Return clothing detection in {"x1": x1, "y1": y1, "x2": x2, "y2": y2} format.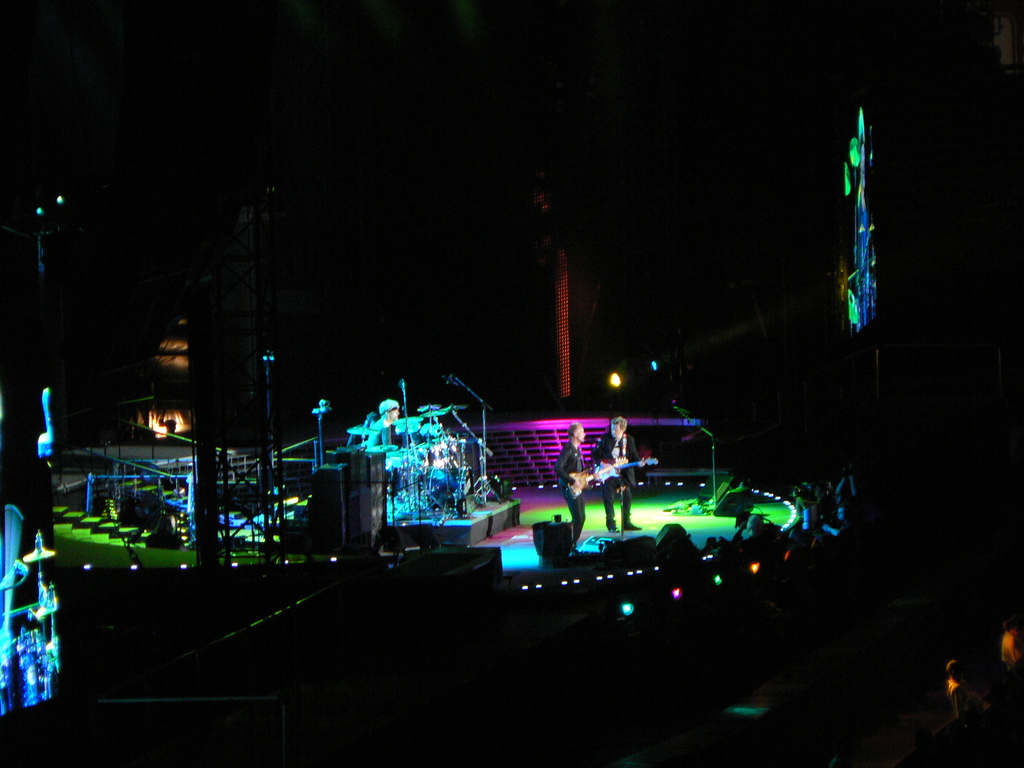
{"x1": 554, "y1": 442, "x2": 586, "y2": 546}.
